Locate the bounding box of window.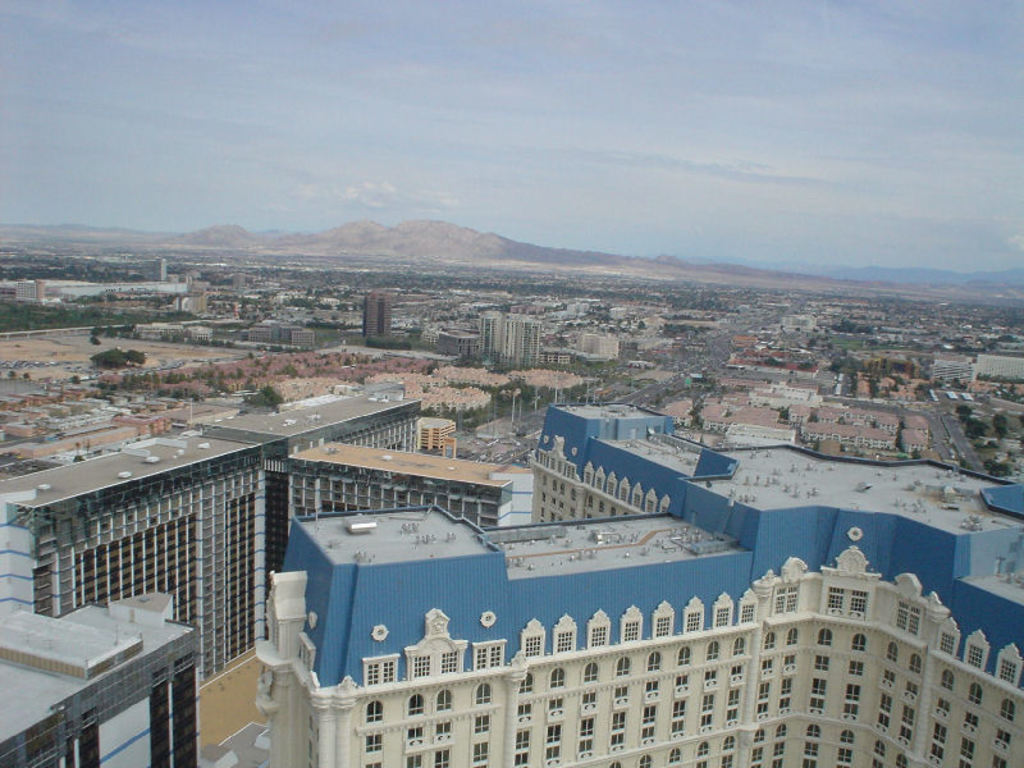
Bounding box: bbox=[906, 687, 919, 703].
